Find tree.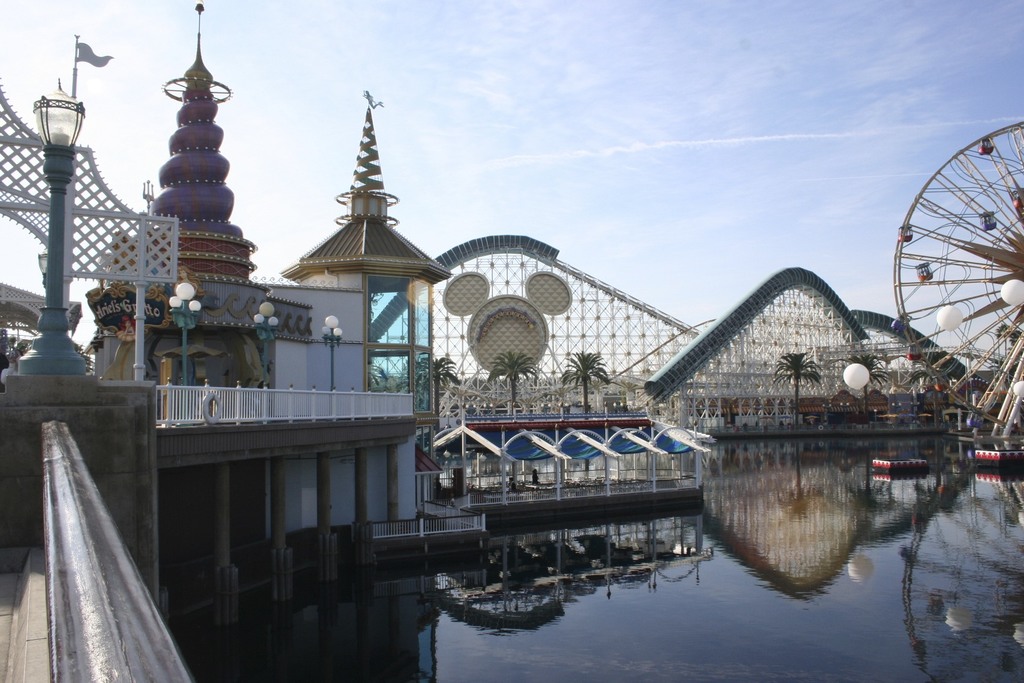
rect(362, 347, 394, 393).
